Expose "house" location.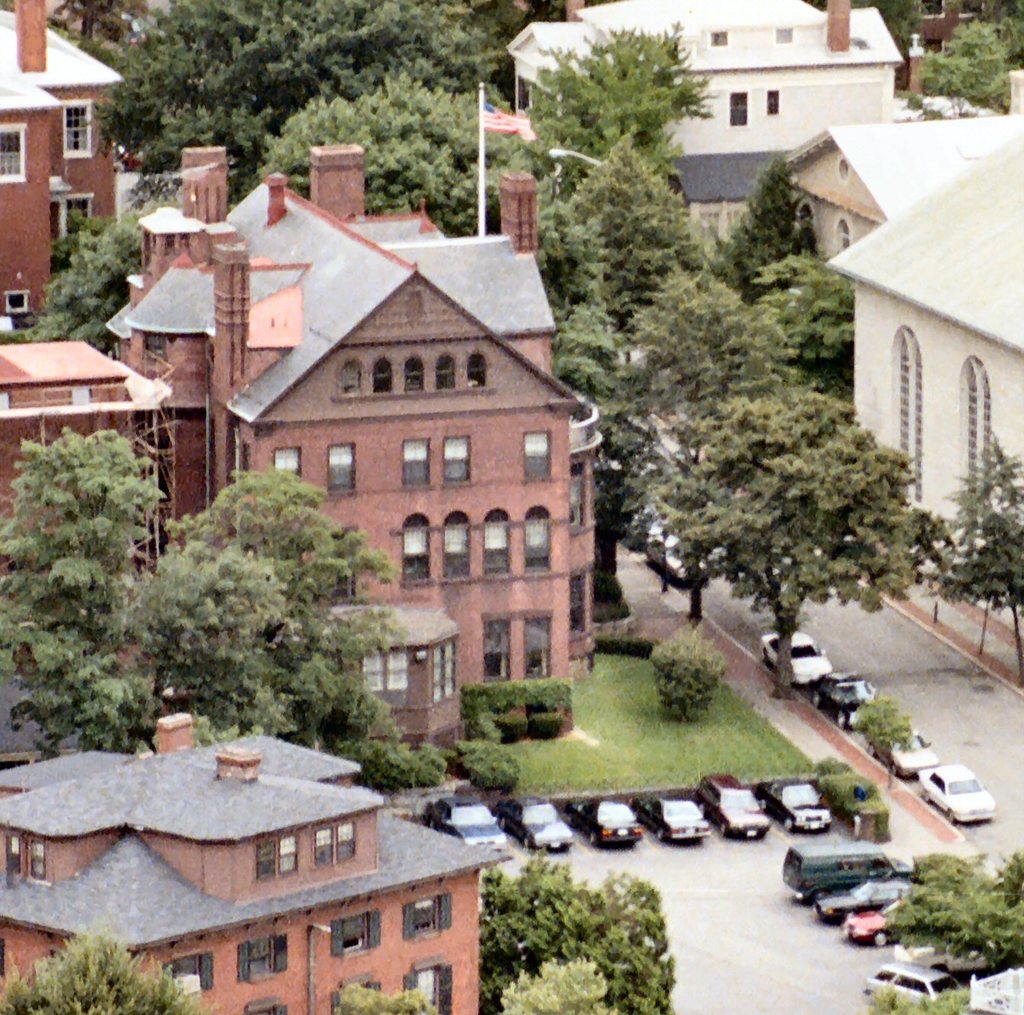
Exposed at crop(478, 0, 887, 264).
